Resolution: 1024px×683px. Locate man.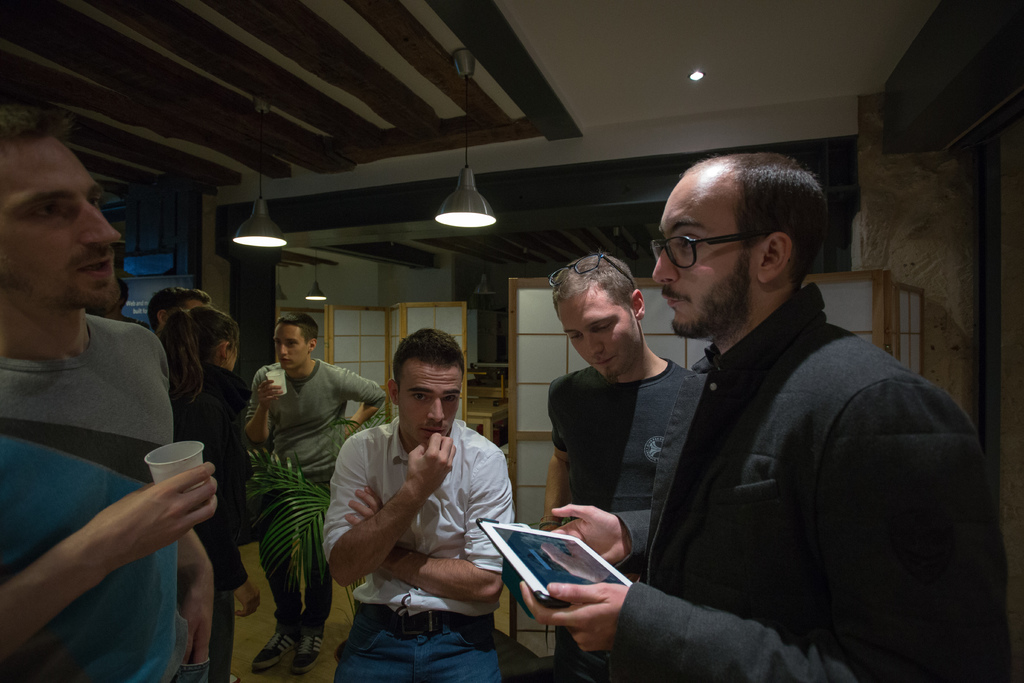
[x1=0, y1=119, x2=216, y2=682].
